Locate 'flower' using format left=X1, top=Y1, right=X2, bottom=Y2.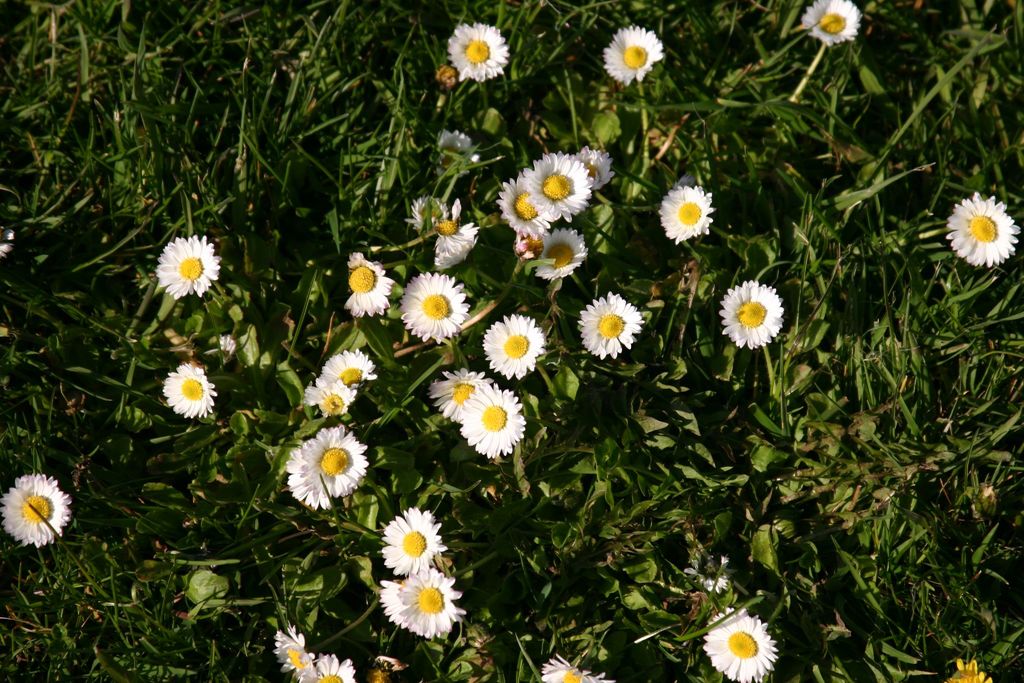
left=0, top=227, right=15, bottom=258.
